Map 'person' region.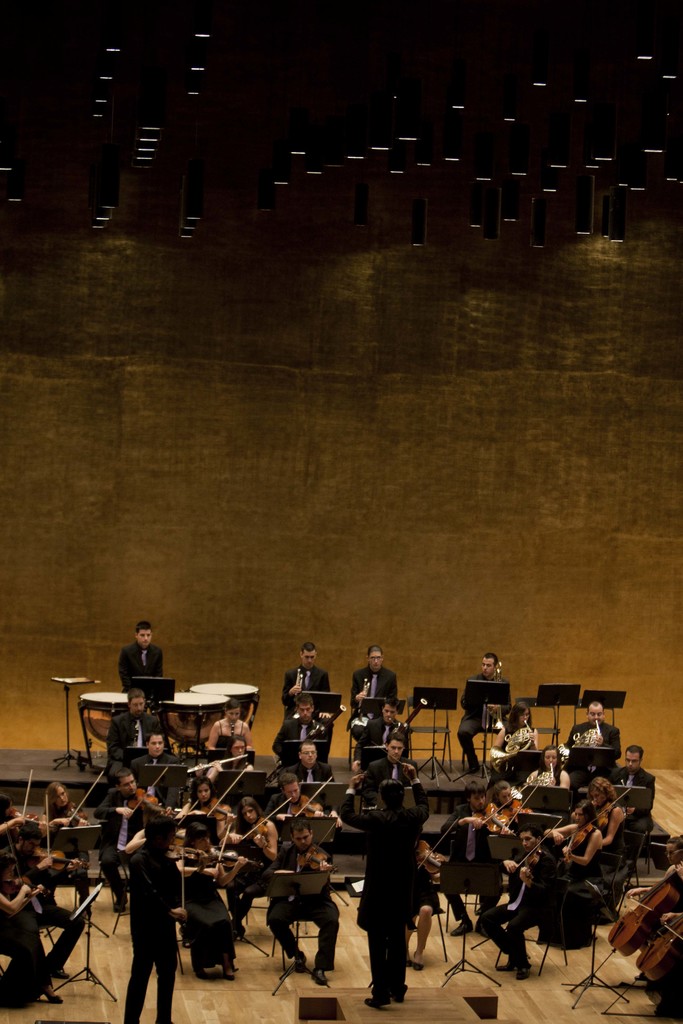
Mapped to [360, 774, 434, 1009].
